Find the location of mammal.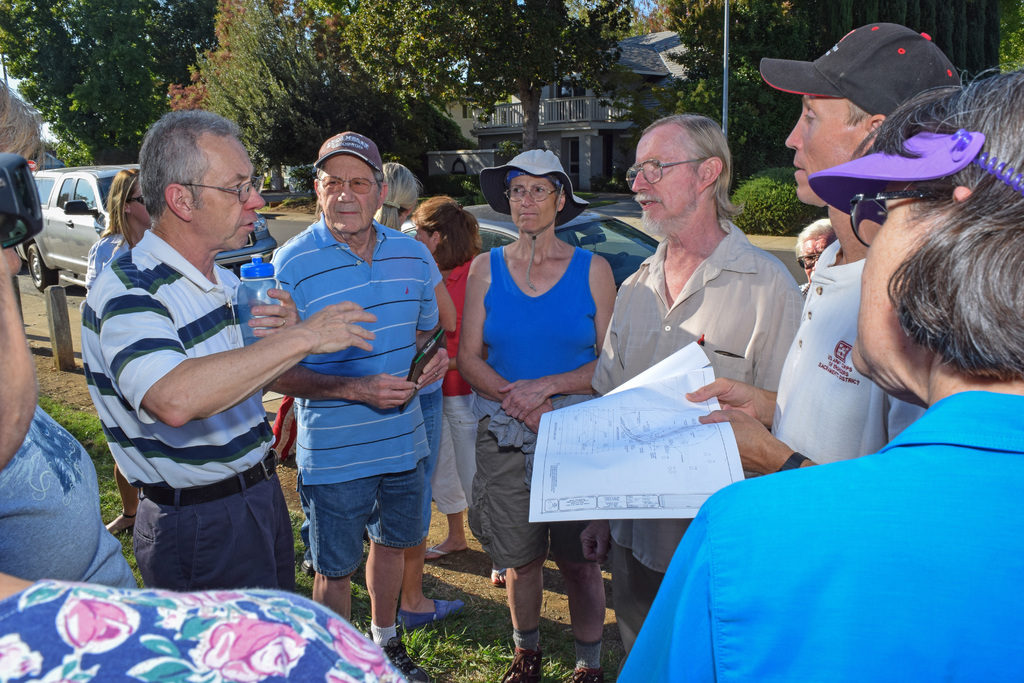
Location: [left=372, top=162, right=460, bottom=630].
